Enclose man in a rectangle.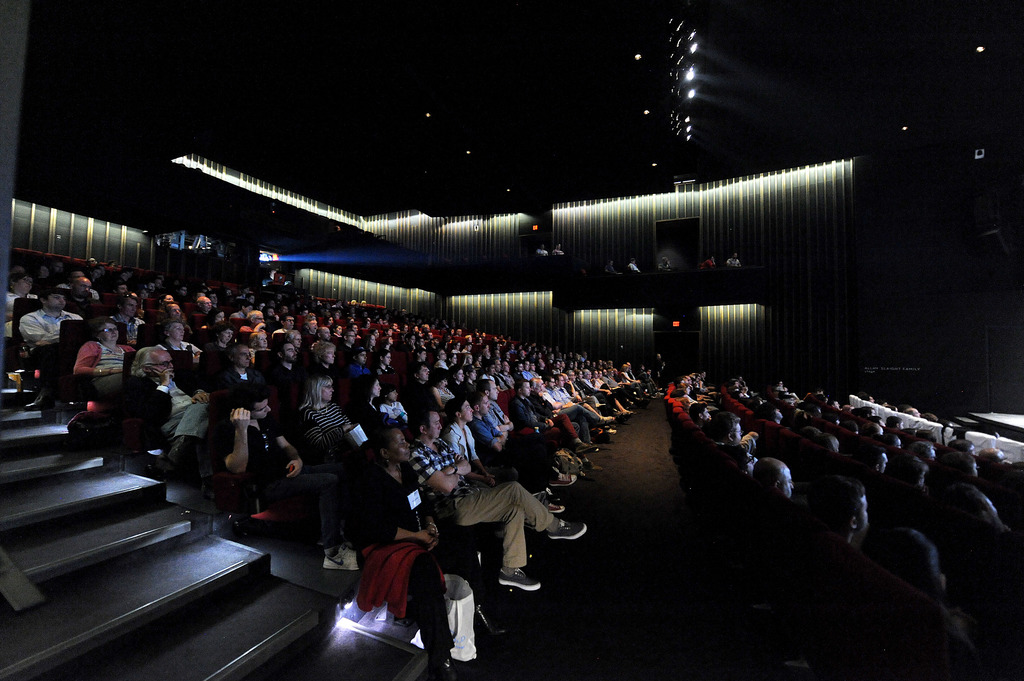
243 303 269 339.
